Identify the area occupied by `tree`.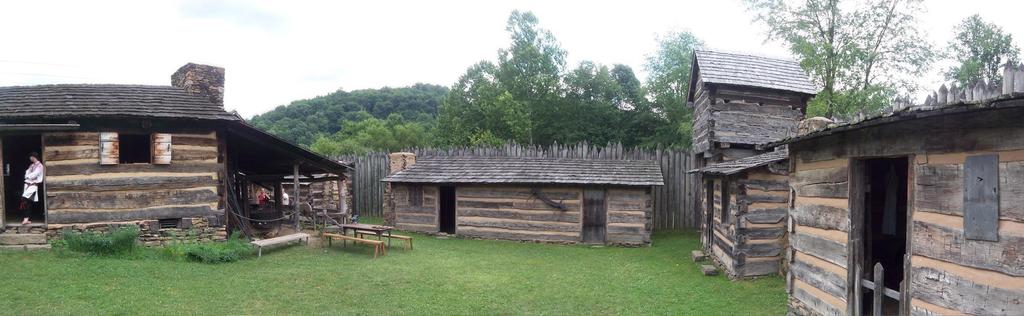
Area: bbox=(638, 26, 716, 148).
